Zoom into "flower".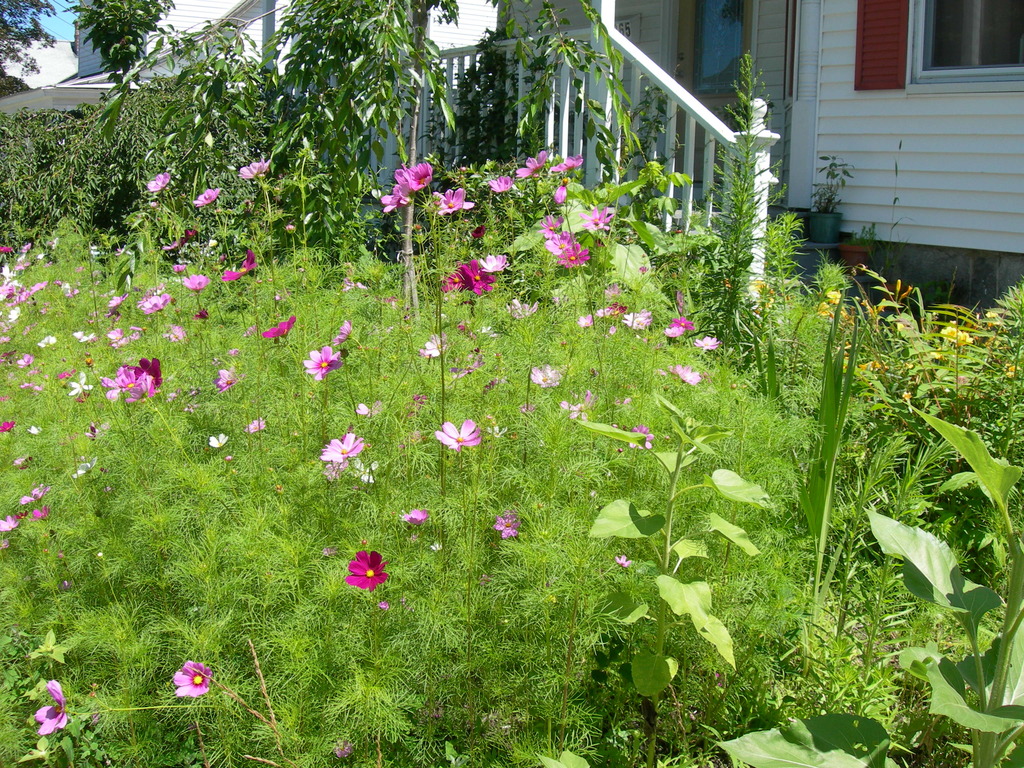
Zoom target: 161/237/181/252.
